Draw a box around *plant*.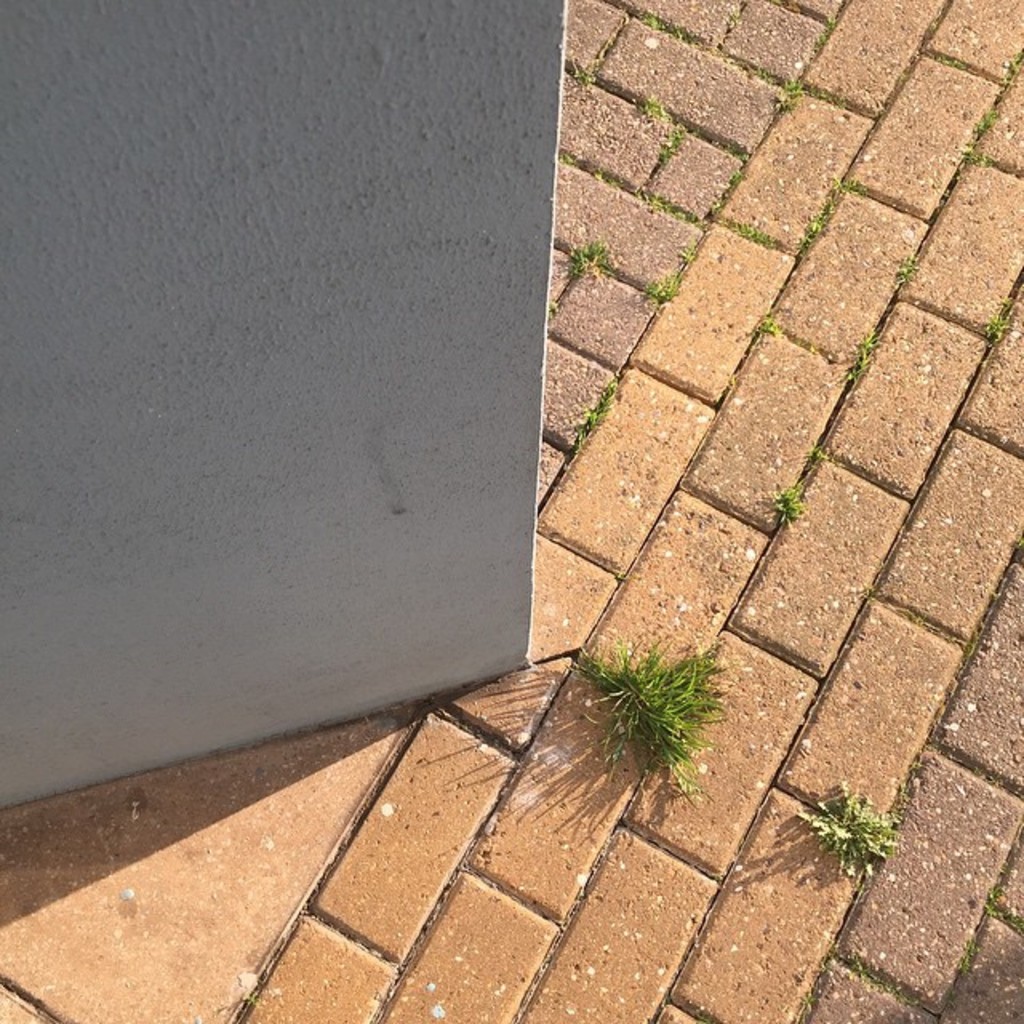
bbox(626, 88, 685, 122).
